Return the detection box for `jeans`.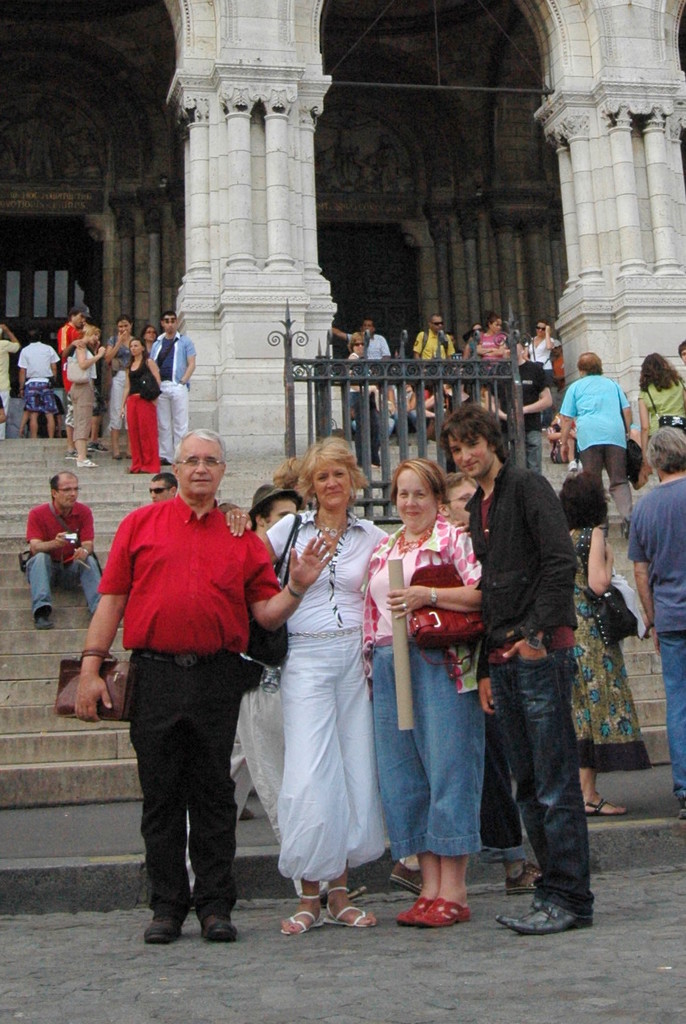
rect(25, 553, 105, 614).
